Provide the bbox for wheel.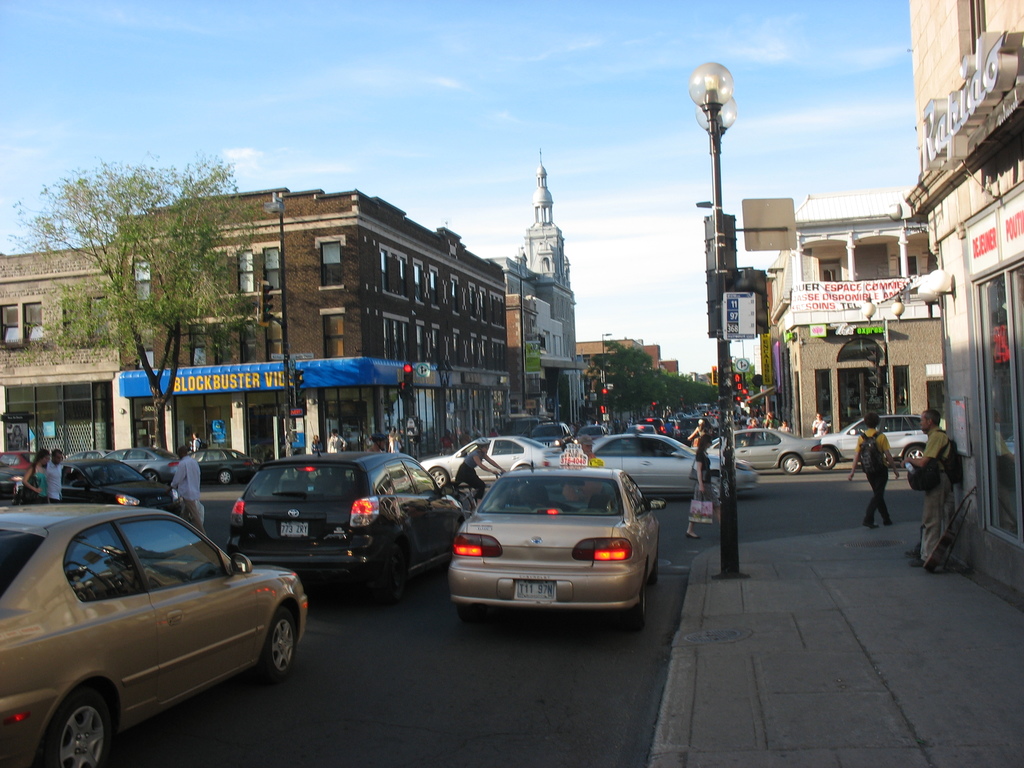
[218,468,234,488].
